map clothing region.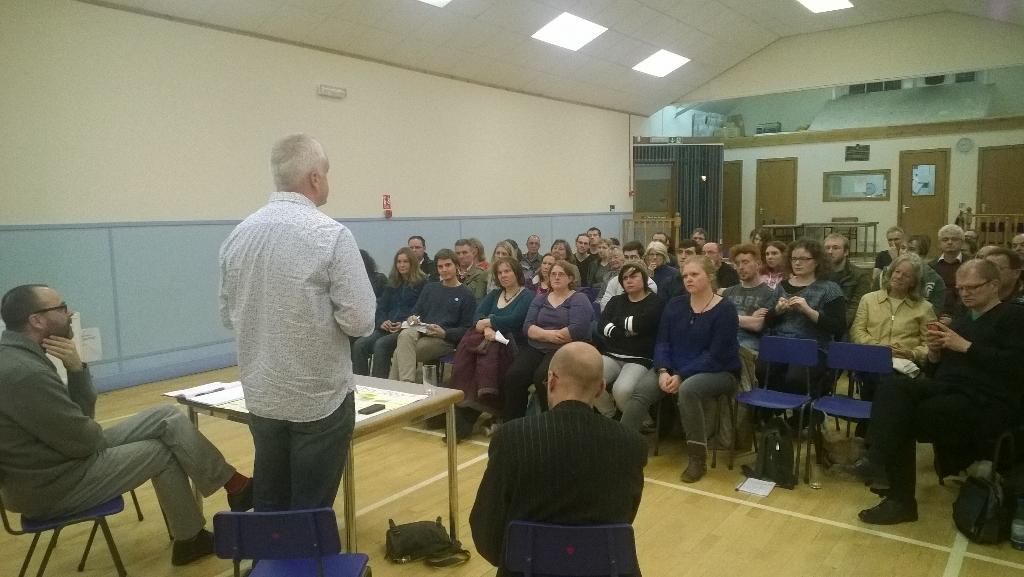
Mapped to x1=357 y1=266 x2=391 y2=311.
